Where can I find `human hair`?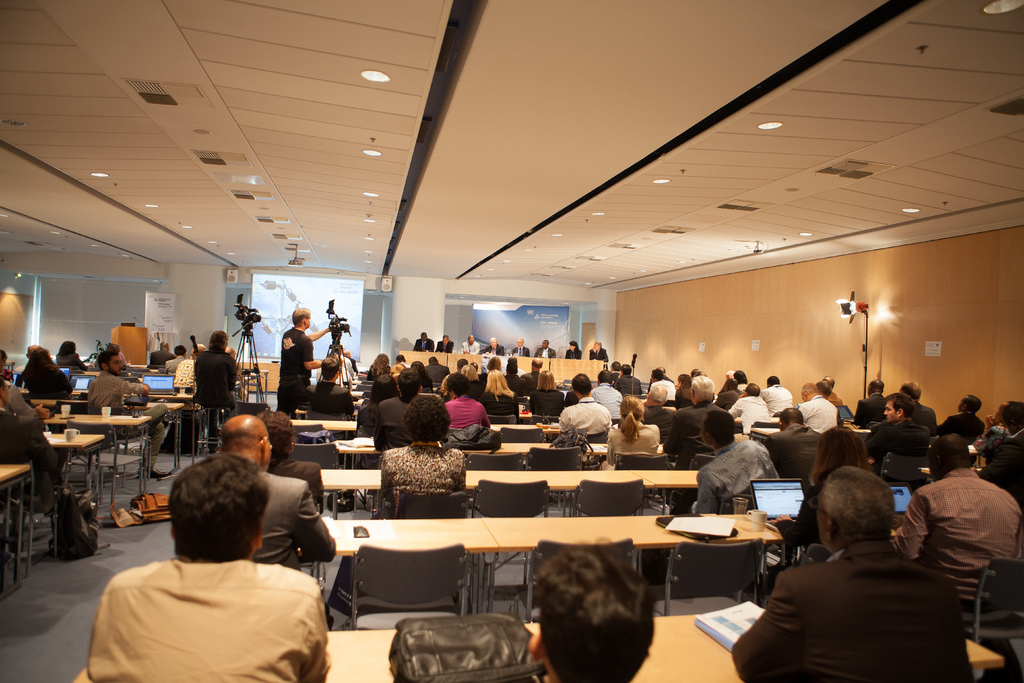
You can find it at 394:356:405:362.
